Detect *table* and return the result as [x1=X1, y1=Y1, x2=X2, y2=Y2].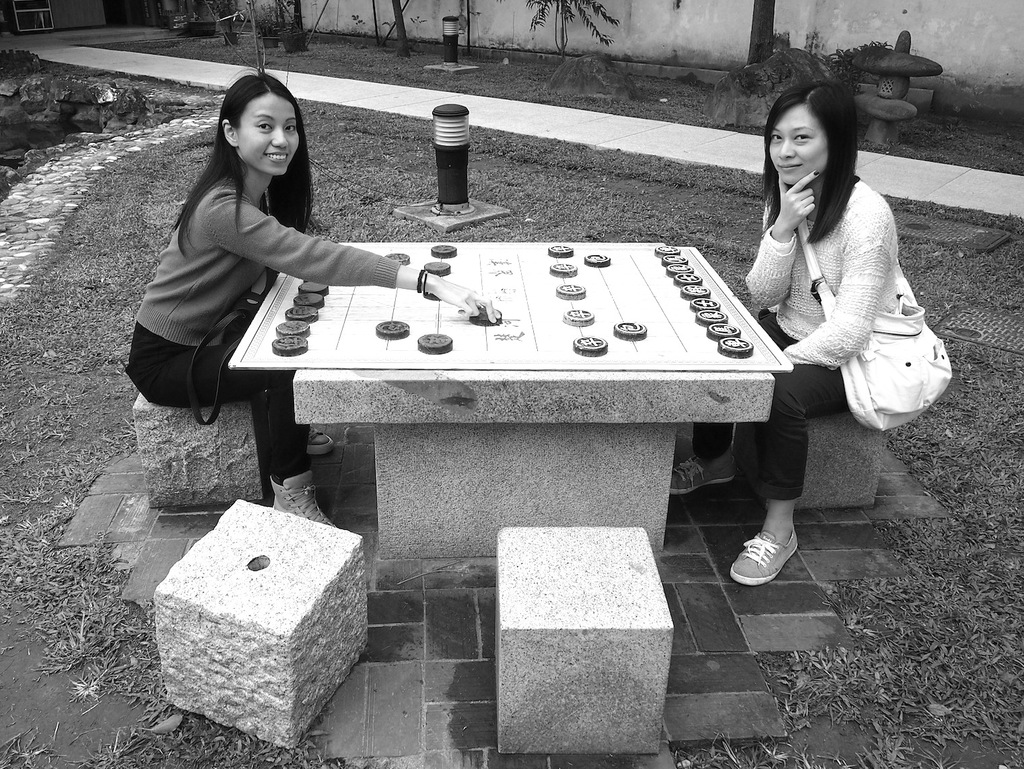
[x1=168, y1=246, x2=805, y2=628].
